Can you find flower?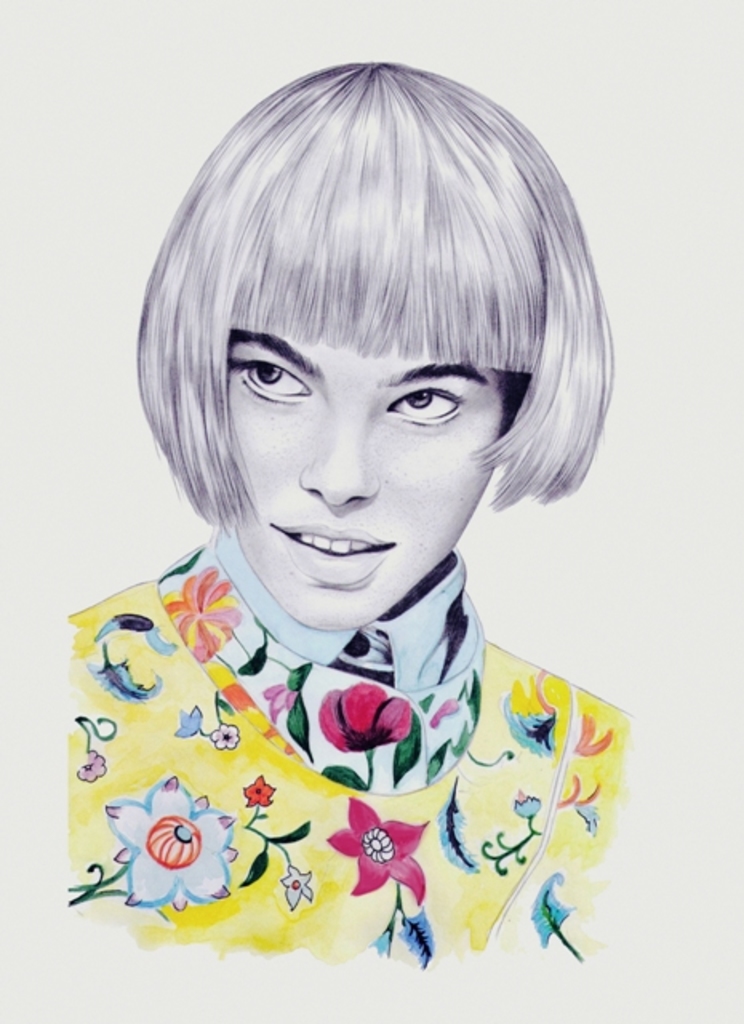
Yes, bounding box: x1=157 y1=562 x2=245 y2=667.
